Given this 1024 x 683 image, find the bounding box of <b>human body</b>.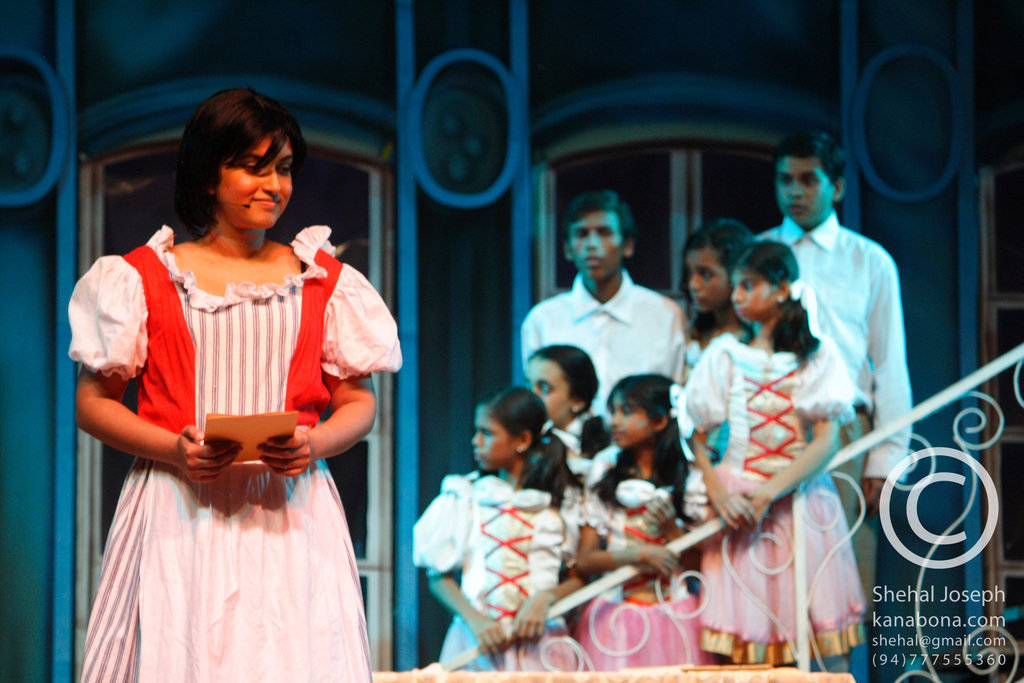
x1=582 y1=375 x2=717 y2=670.
